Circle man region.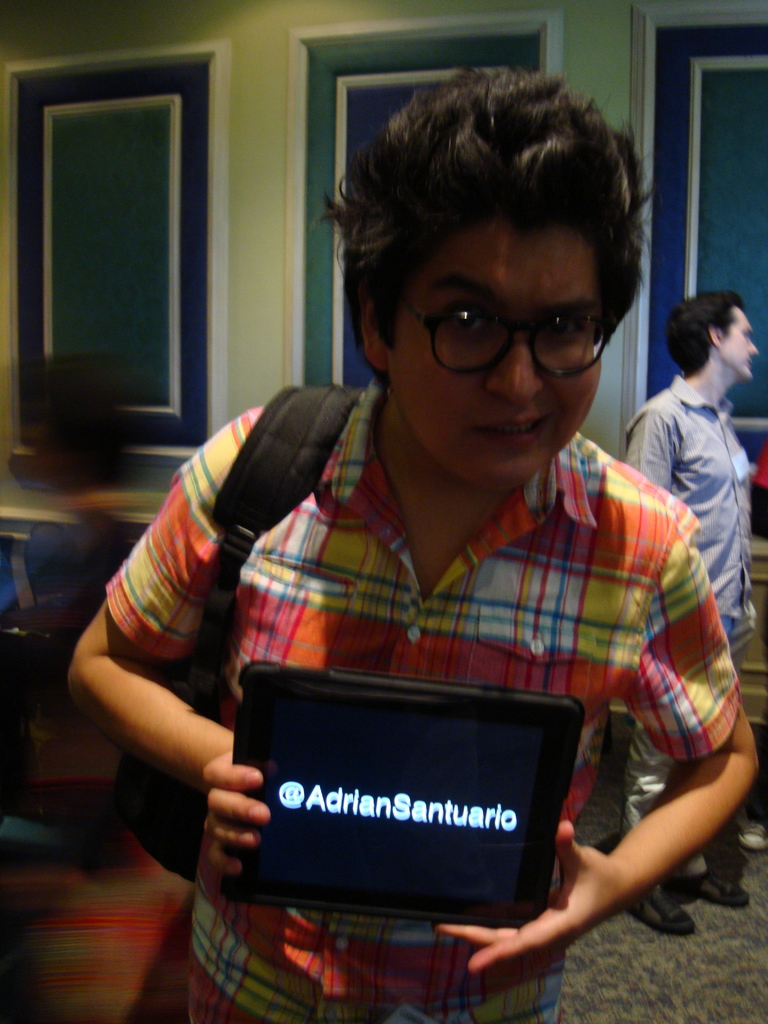
Region: bbox(111, 104, 764, 964).
